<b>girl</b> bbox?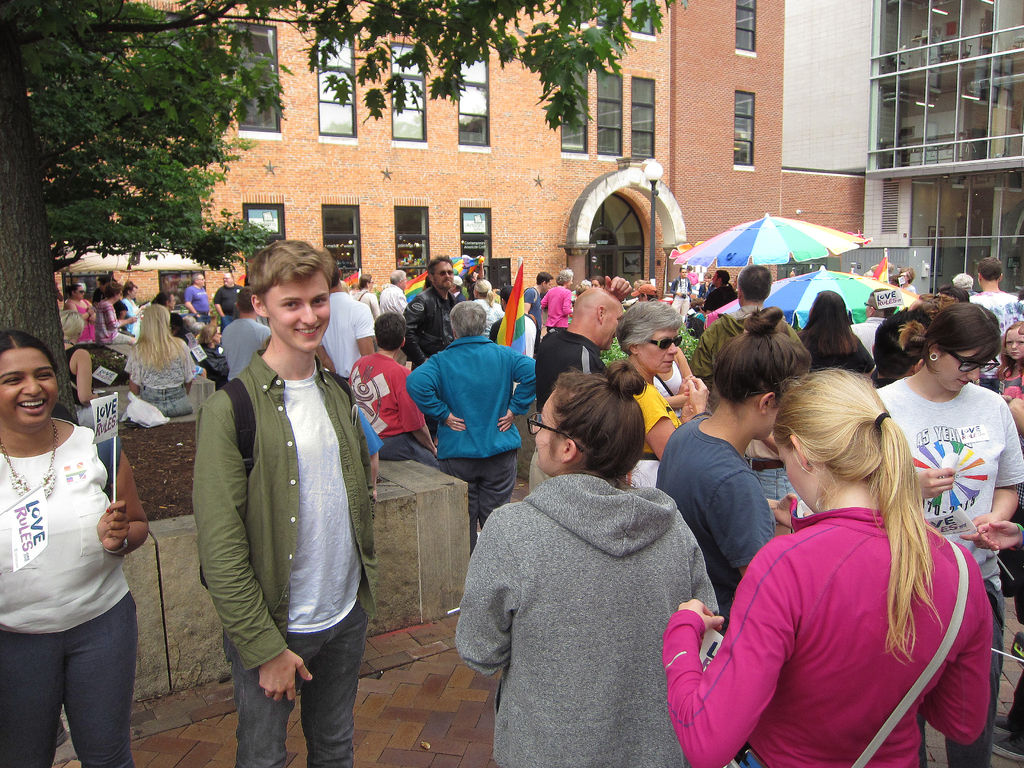
[x1=0, y1=330, x2=152, y2=767]
